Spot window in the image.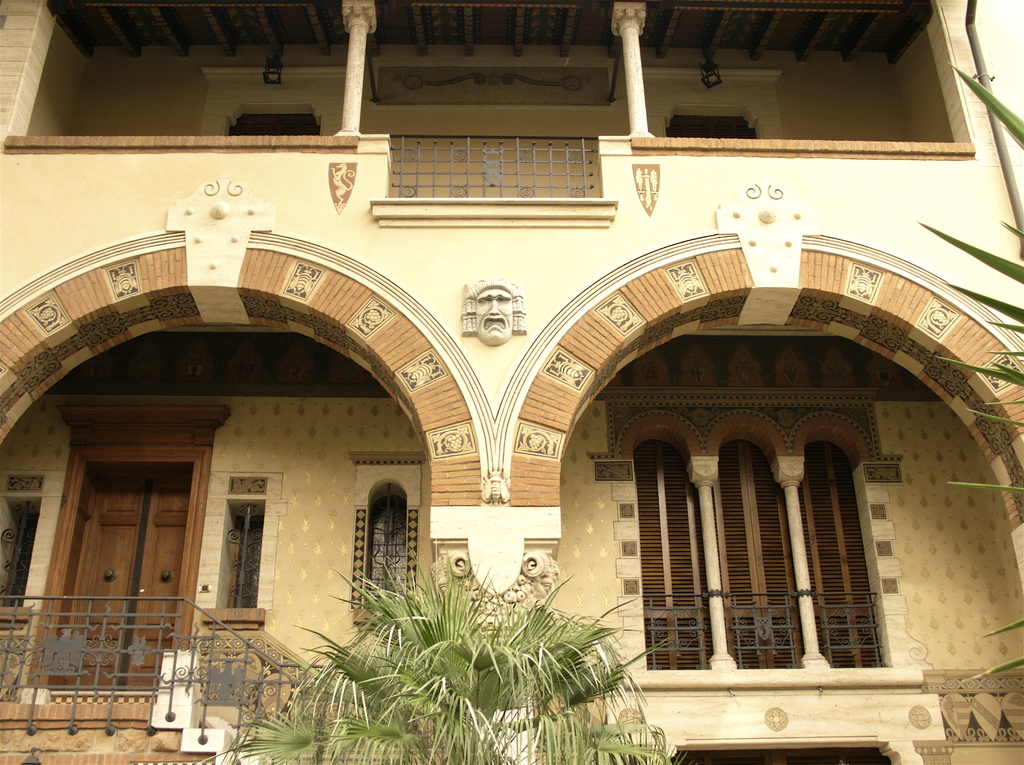
window found at 357, 488, 404, 602.
